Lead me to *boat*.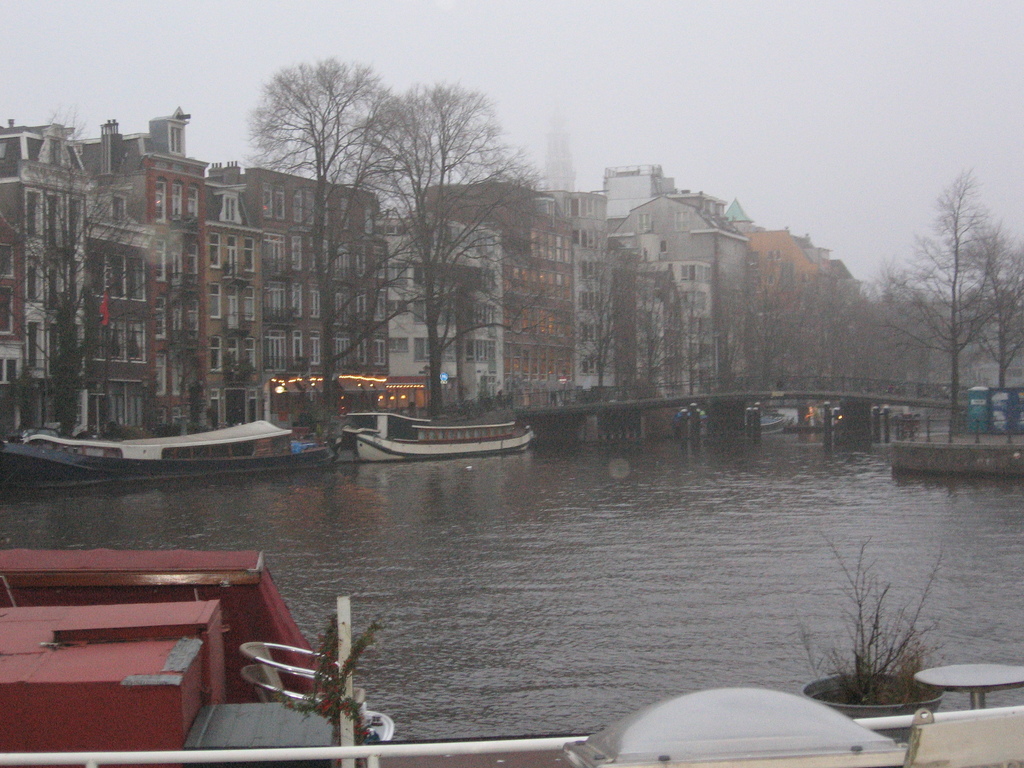
Lead to pyautogui.locateOnScreen(6, 417, 335, 485).
